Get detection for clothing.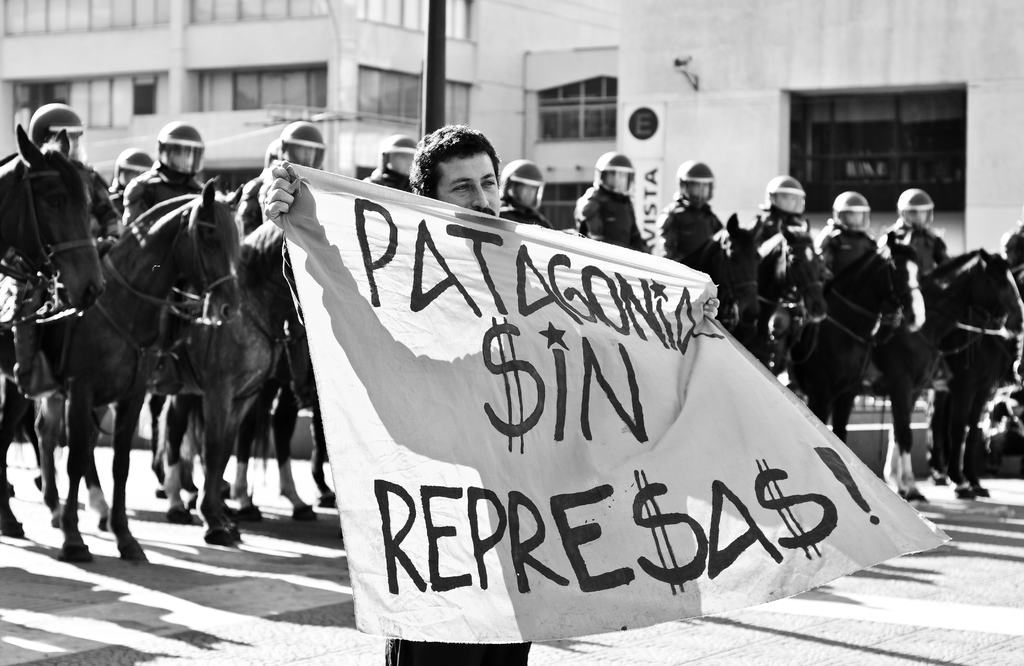
Detection: Rect(877, 220, 948, 276).
